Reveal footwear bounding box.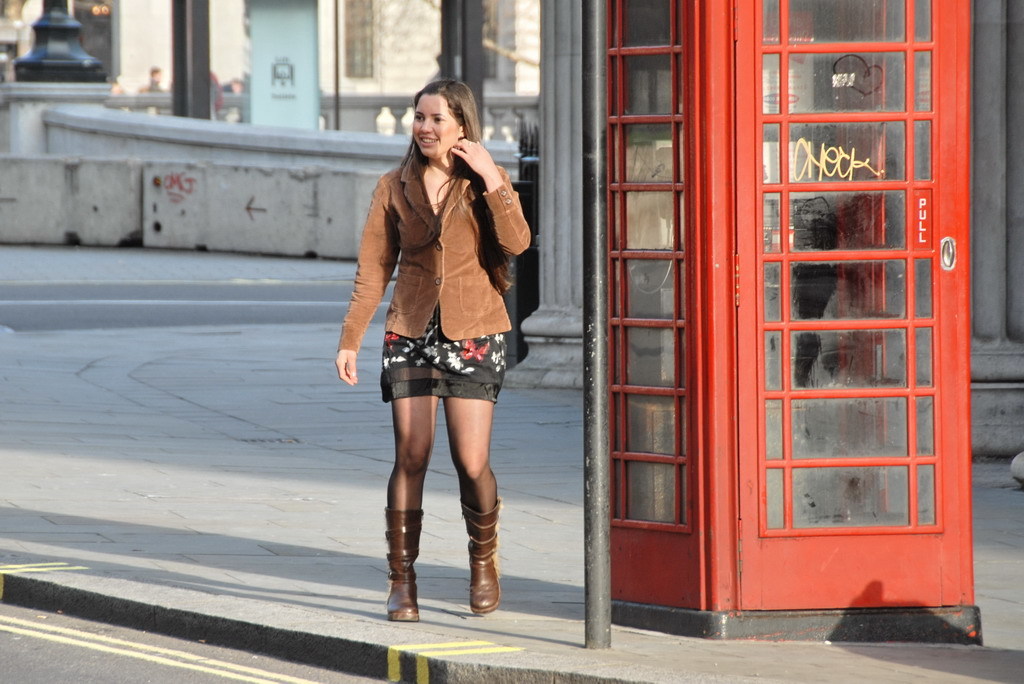
Revealed: x1=457, y1=502, x2=503, y2=609.
